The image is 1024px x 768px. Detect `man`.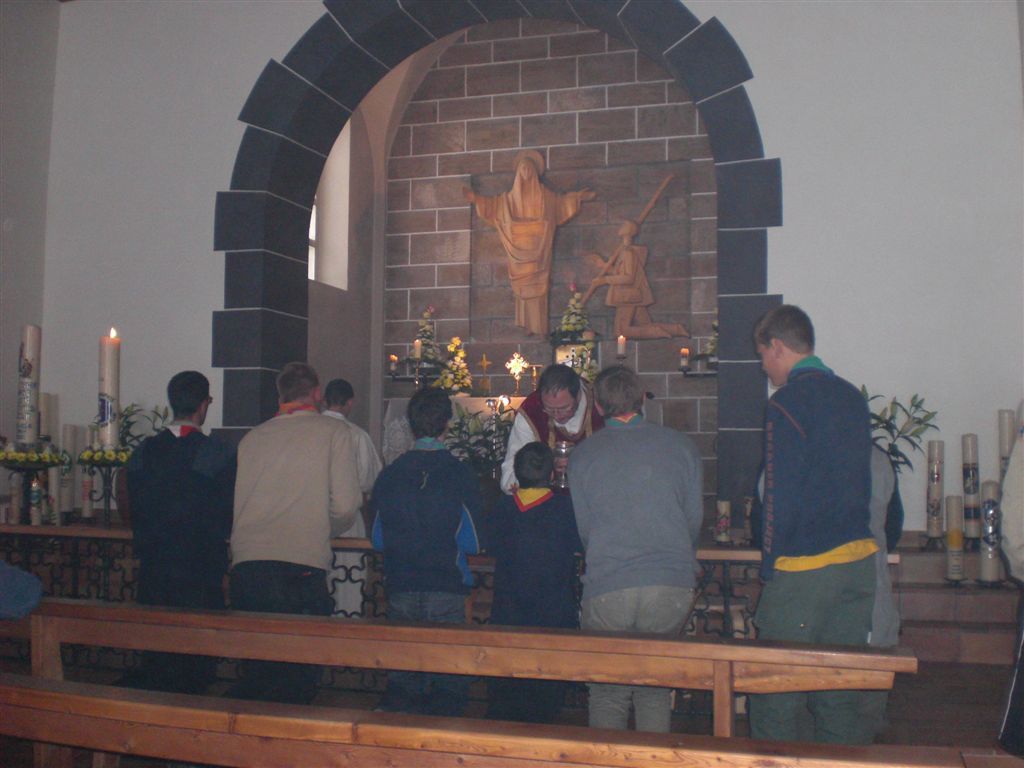
Detection: 121,362,233,707.
